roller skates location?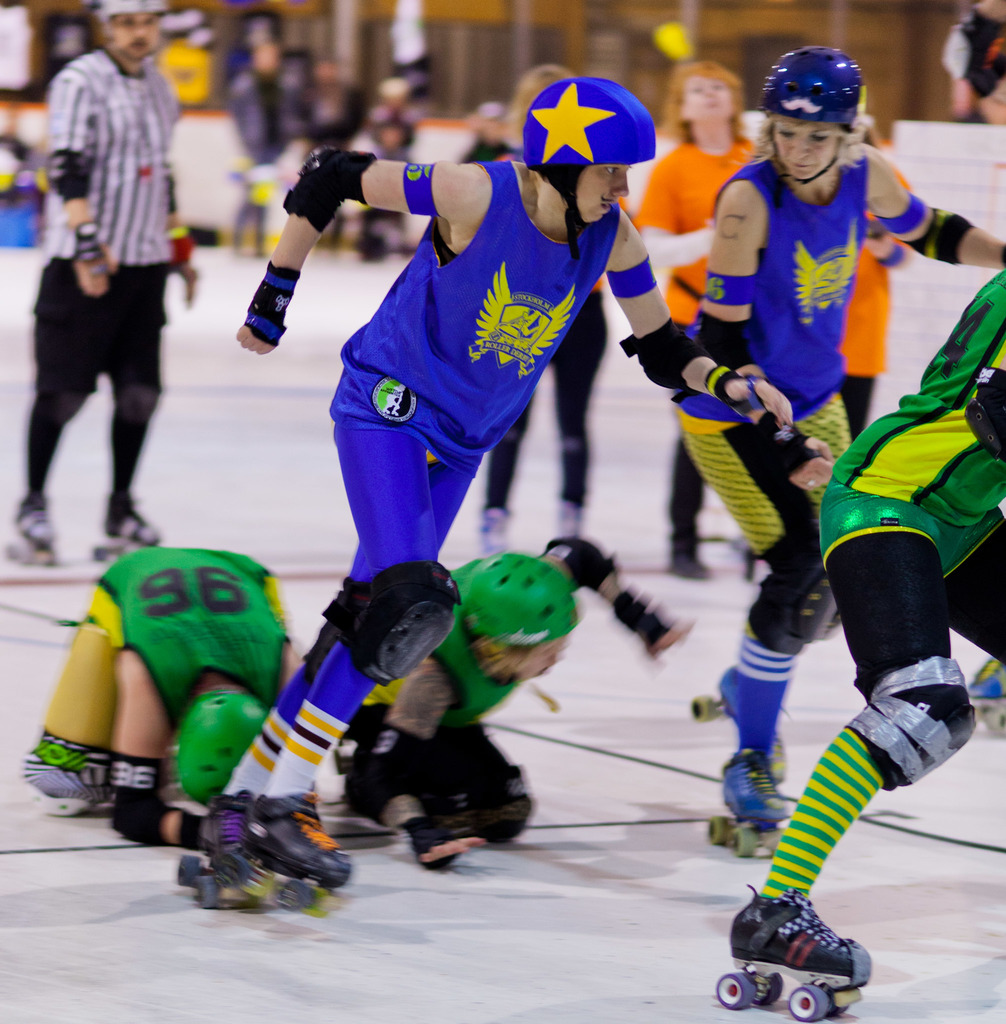
[482, 504, 502, 560]
